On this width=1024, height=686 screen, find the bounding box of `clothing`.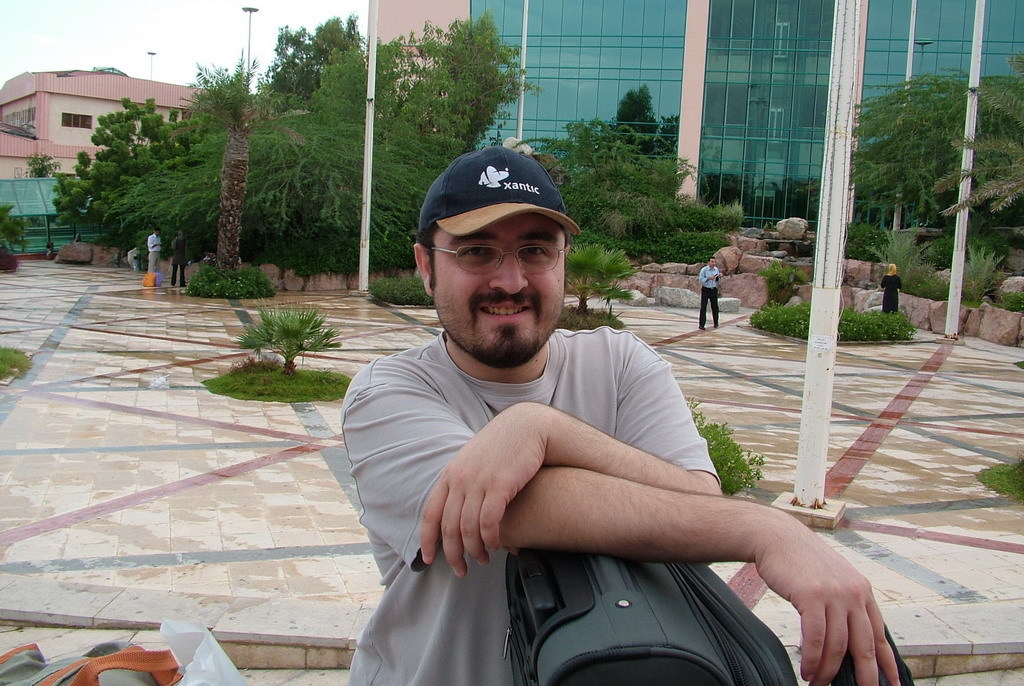
Bounding box: (148, 231, 165, 269).
